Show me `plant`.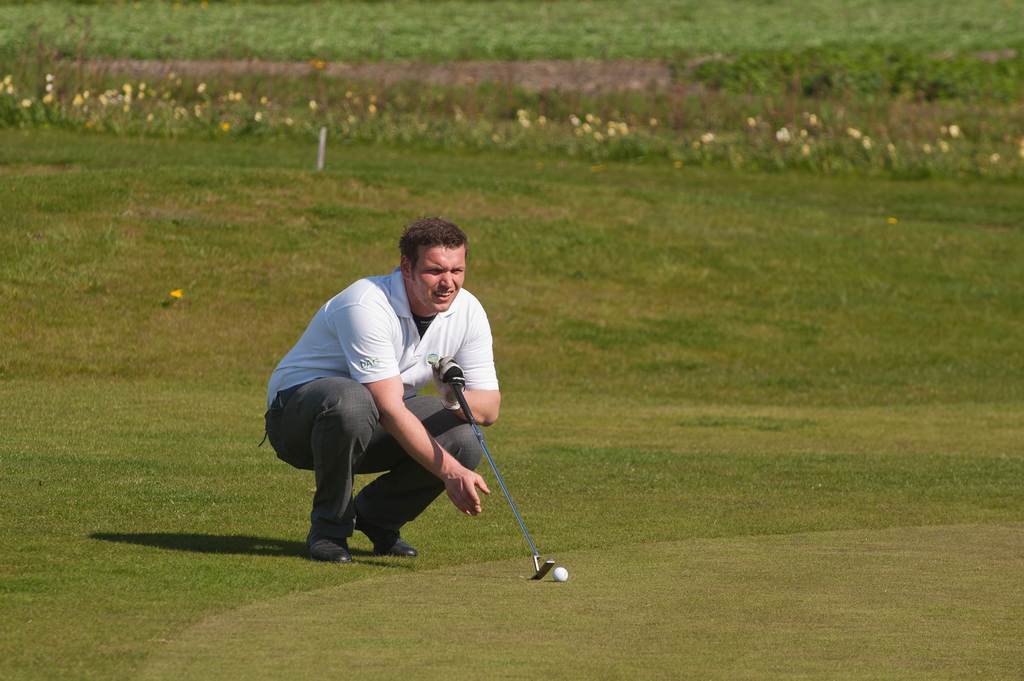
`plant` is here: 0:172:1023:680.
